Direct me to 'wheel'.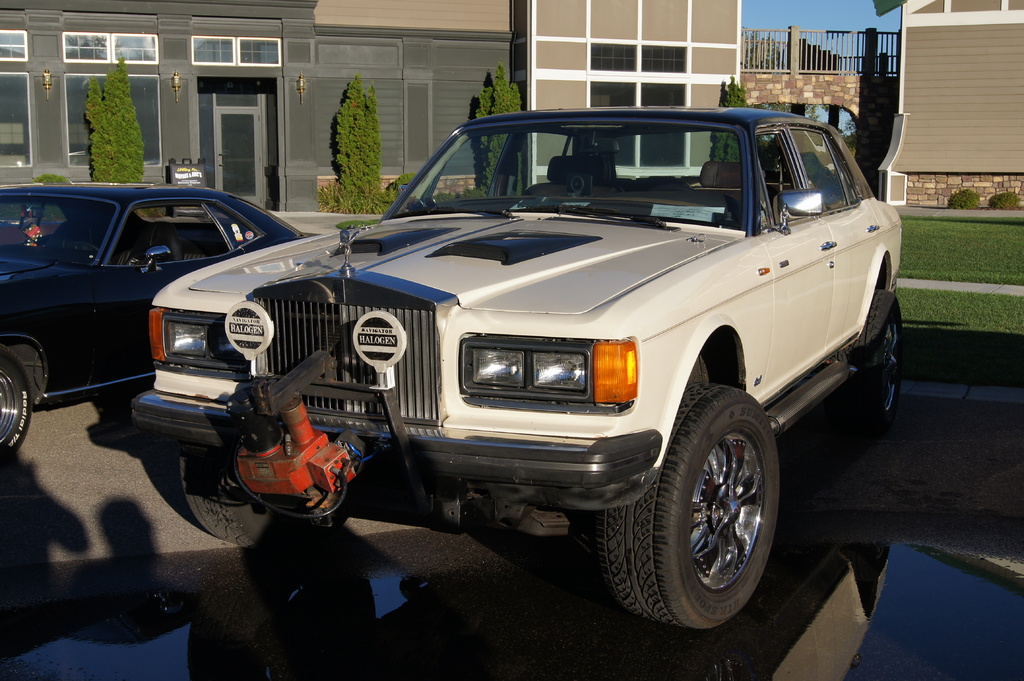
Direction: (173,451,304,559).
